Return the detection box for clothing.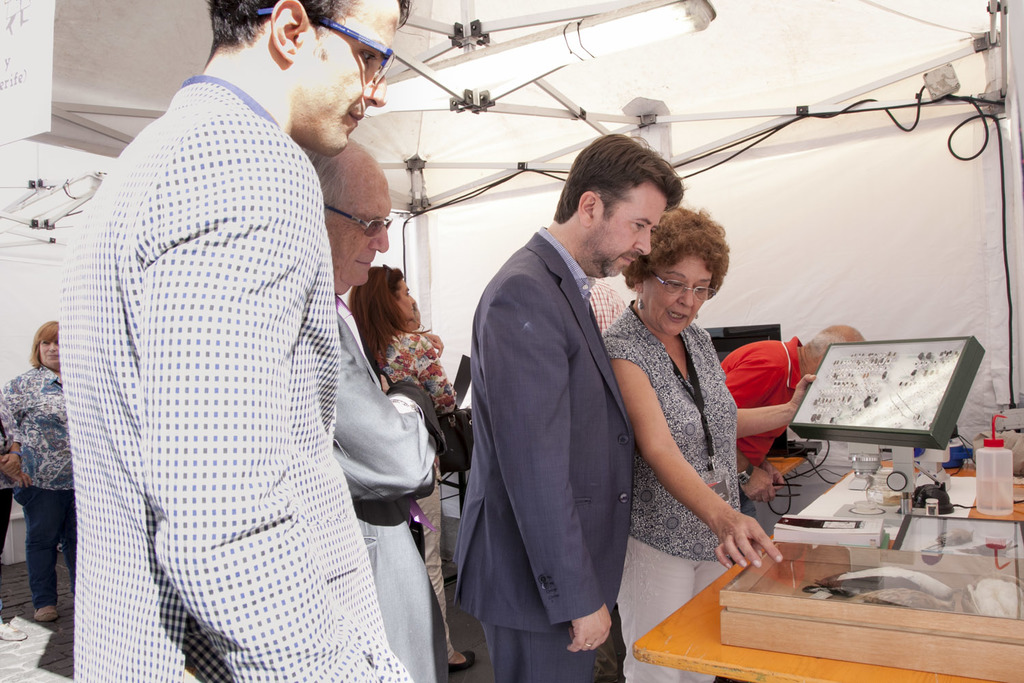
(x1=720, y1=337, x2=798, y2=466).
